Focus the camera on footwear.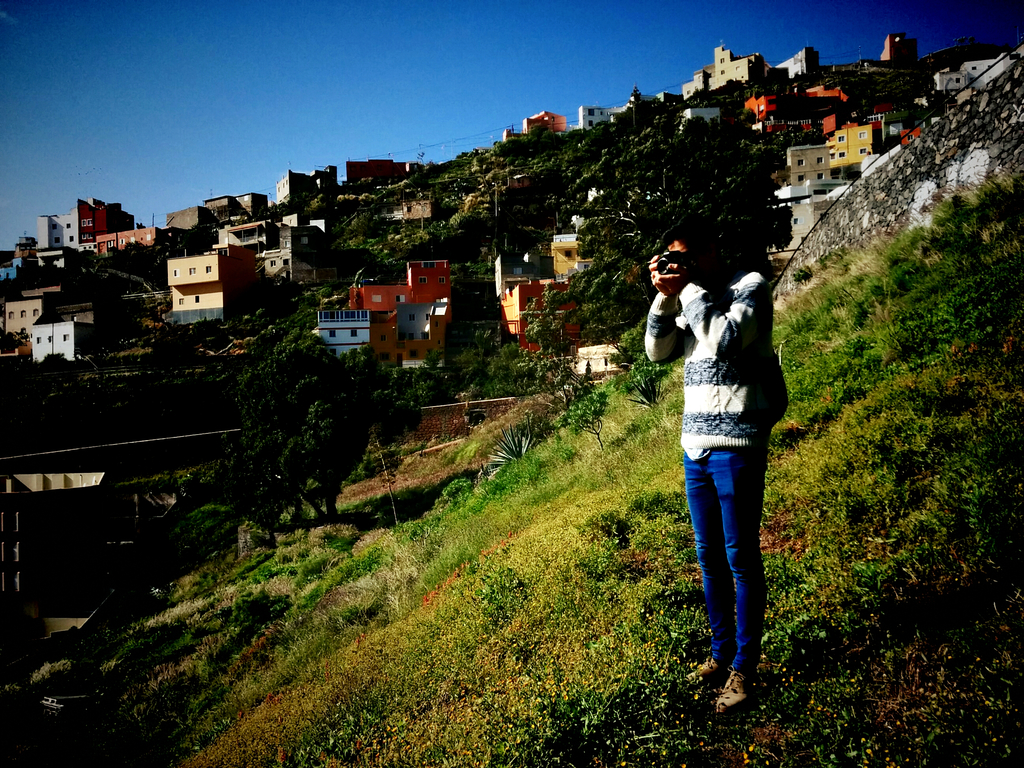
Focus region: 716/667/758/723.
